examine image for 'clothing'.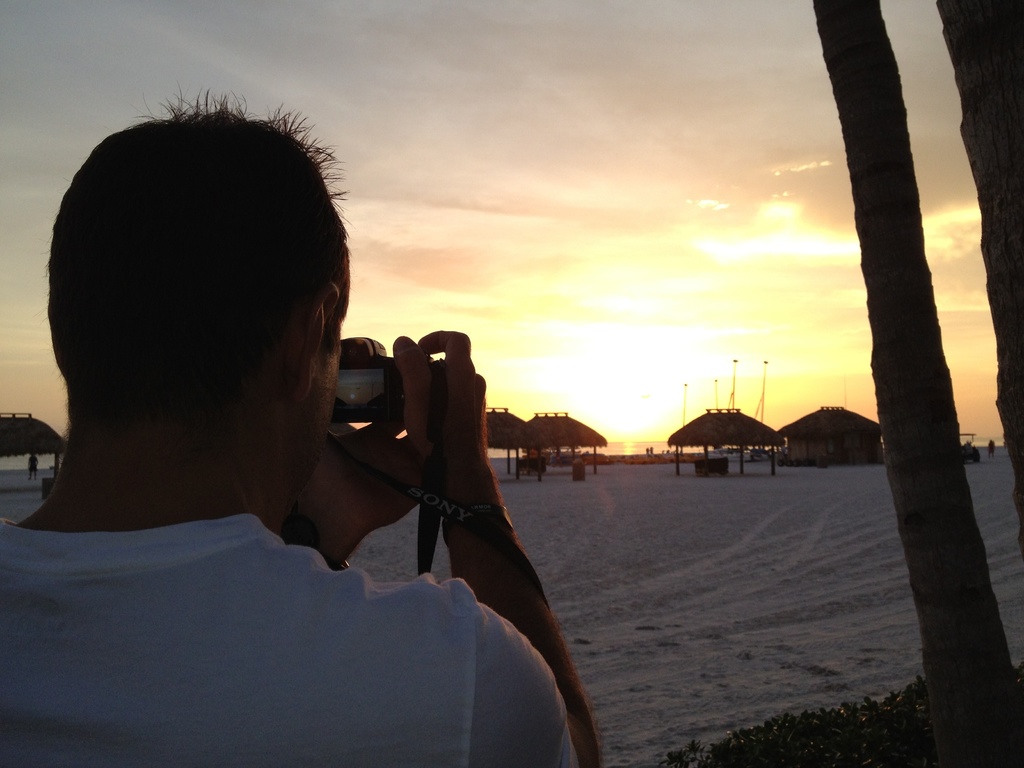
Examination result: l=0, t=513, r=577, b=767.
